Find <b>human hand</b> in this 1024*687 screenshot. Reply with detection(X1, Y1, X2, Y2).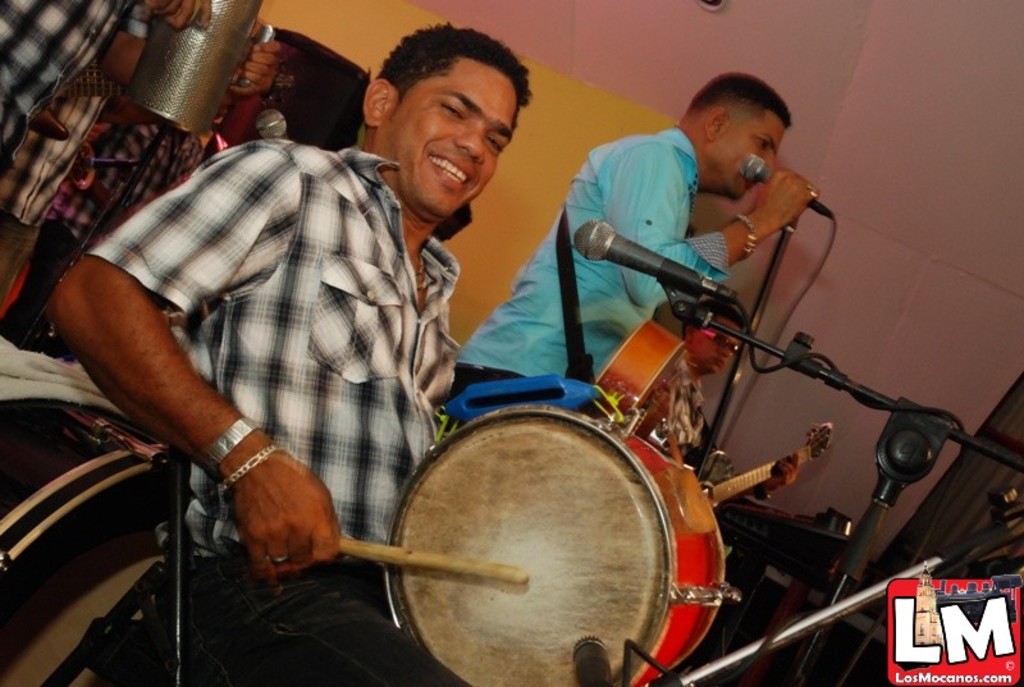
detection(197, 409, 329, 601).
